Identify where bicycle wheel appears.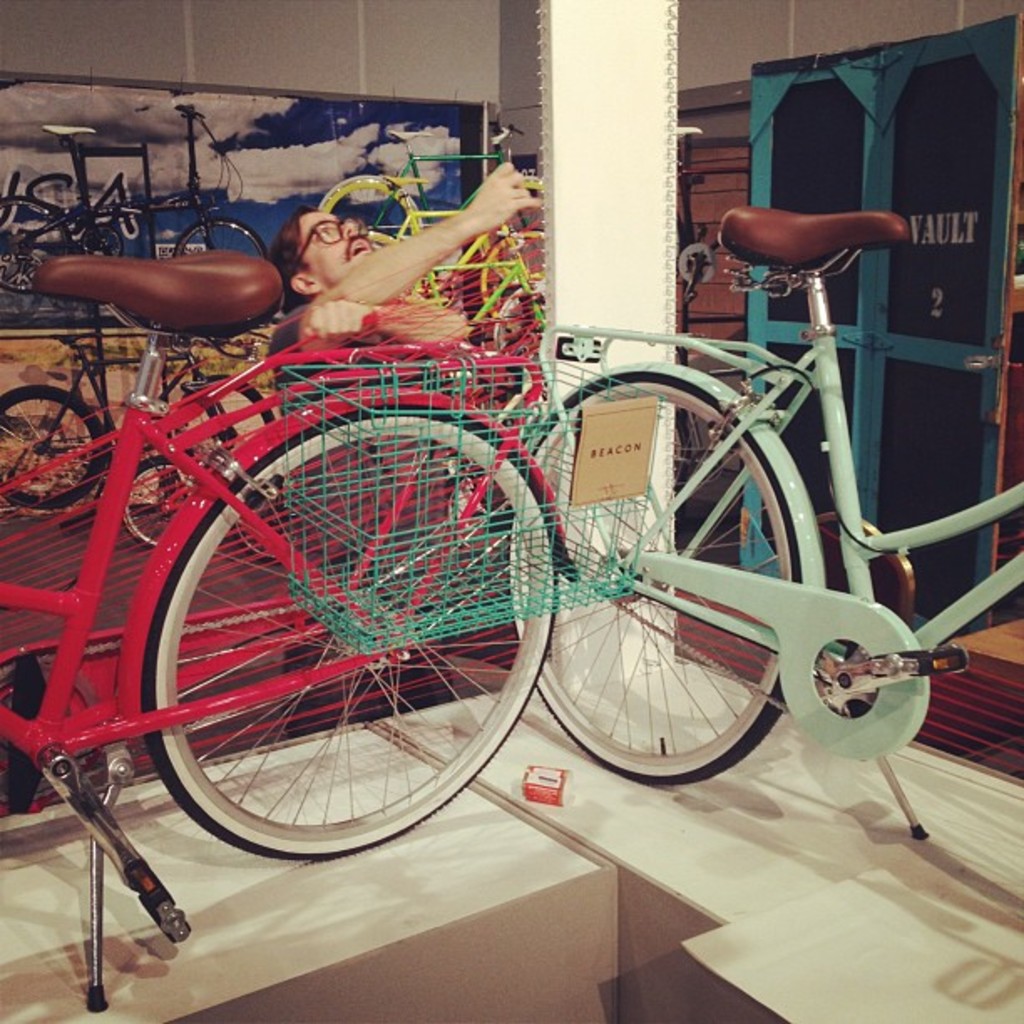
Appears at 139 402 564 862.
